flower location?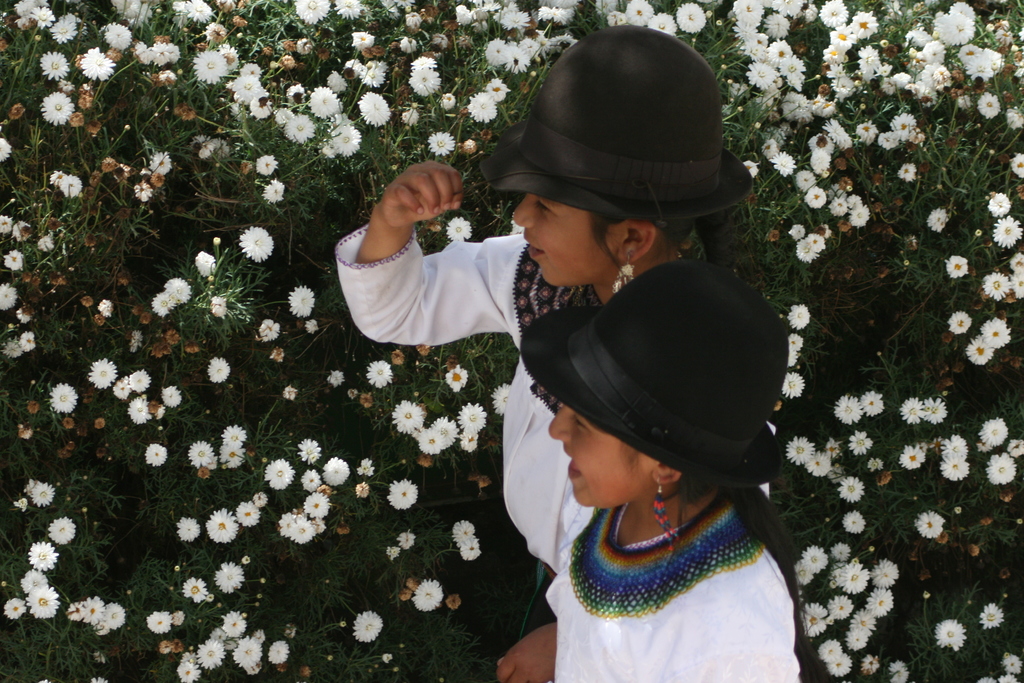
bbox=[58, 174, 84, 203]
